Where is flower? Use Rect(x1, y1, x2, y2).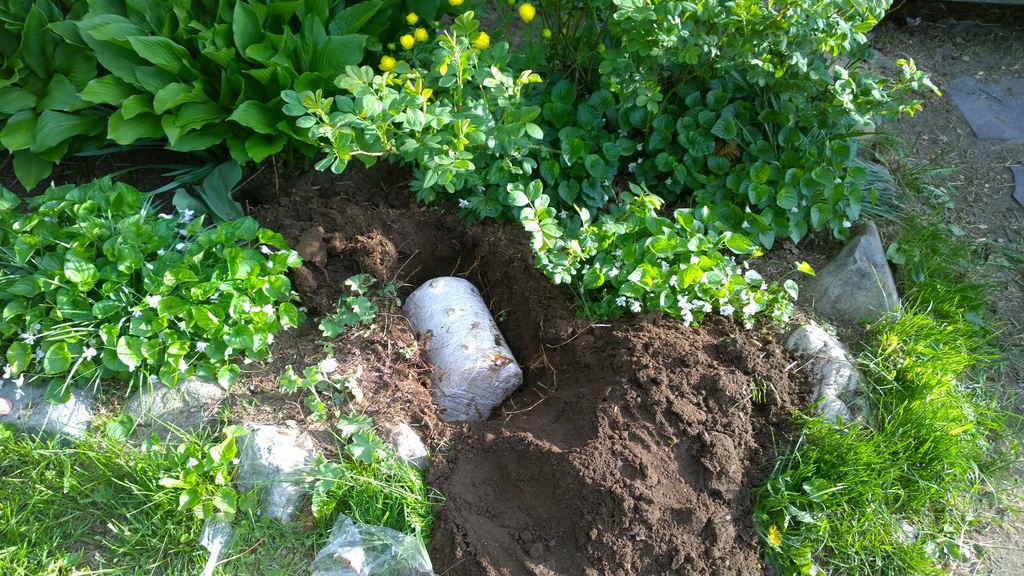
Rect(449, 0, 465, 4).
